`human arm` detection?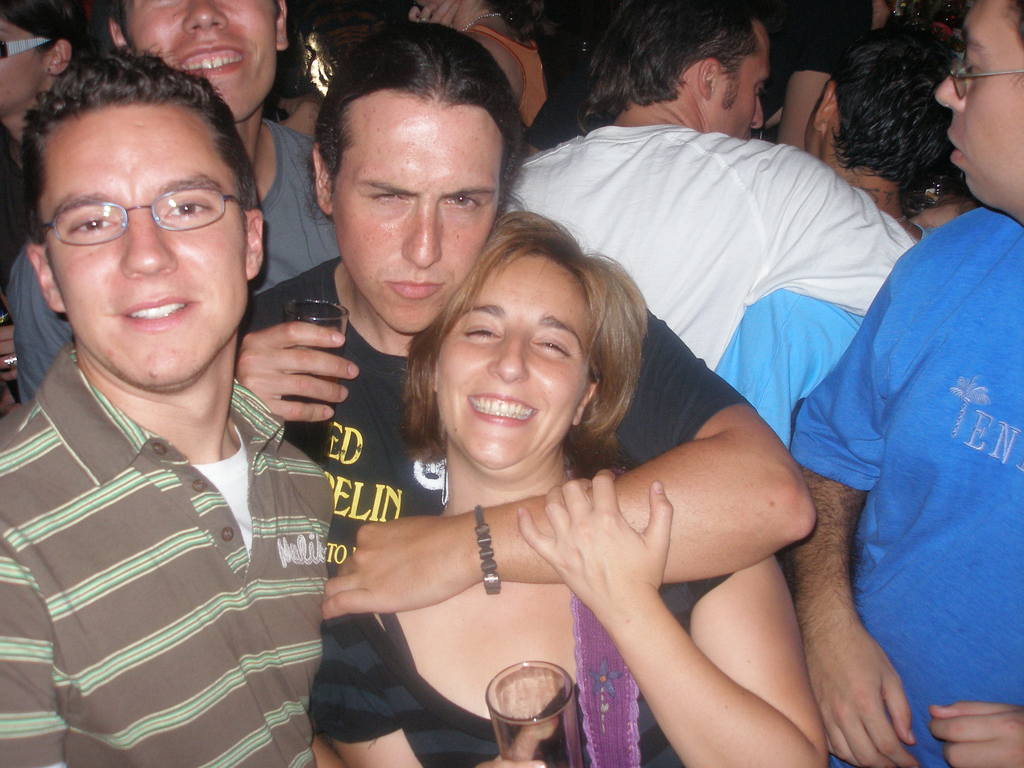
region(929, 689, 1023, 767)
